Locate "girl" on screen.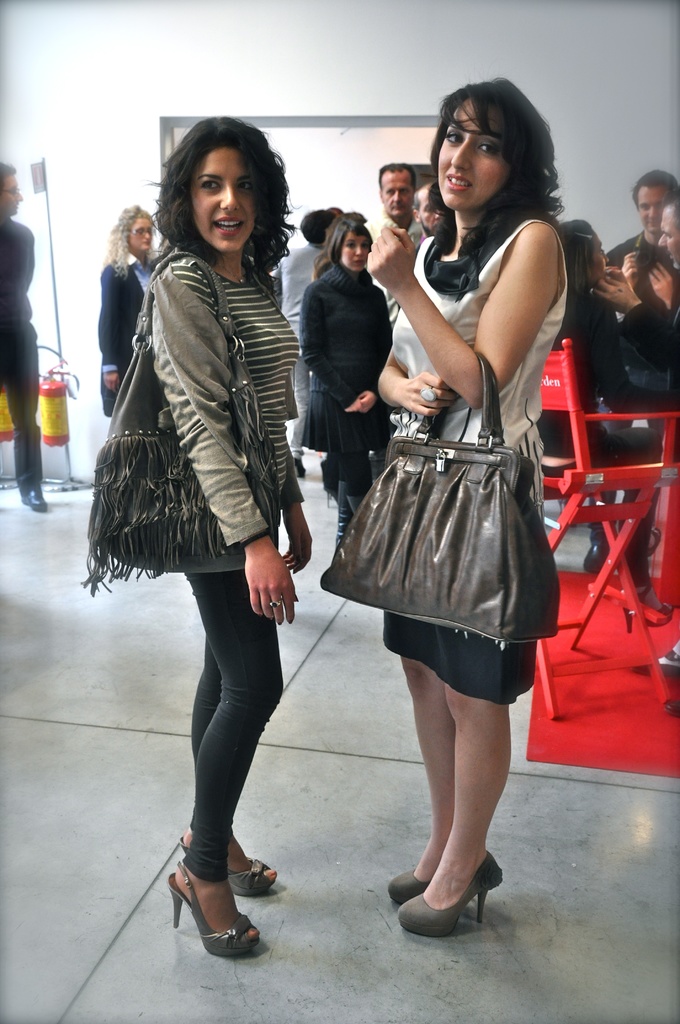
On screen at bbox=(88, 112, 320, 957).
